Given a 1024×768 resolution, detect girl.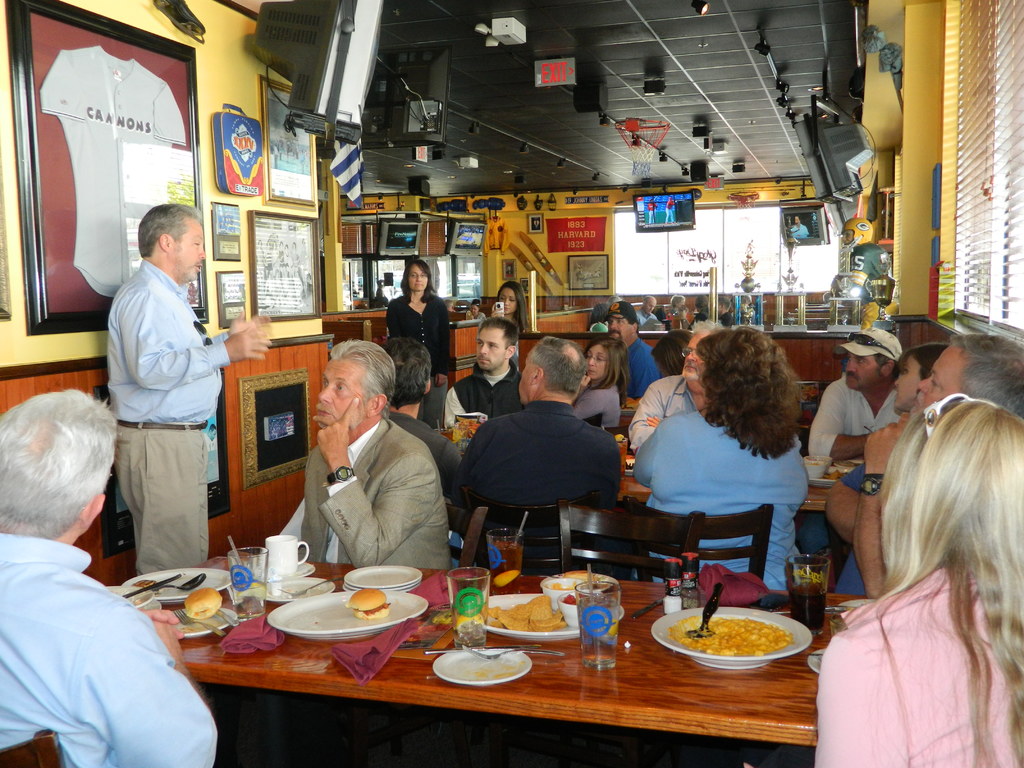
388 257 452 428.
